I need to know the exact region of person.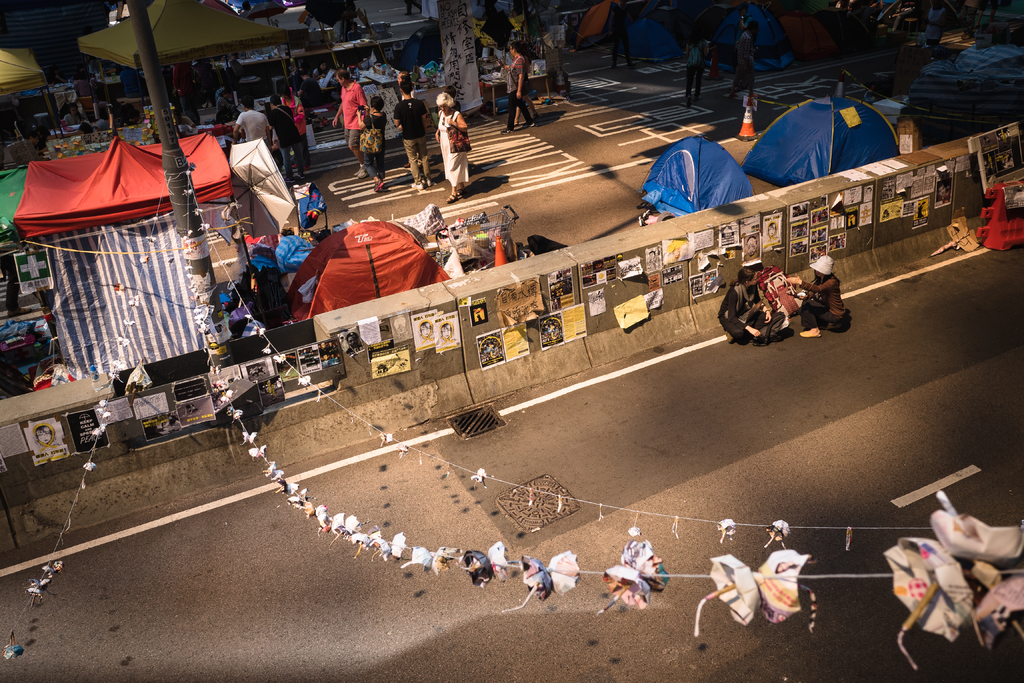
Region: [left=35, top=422, right=61, bottom=456].
